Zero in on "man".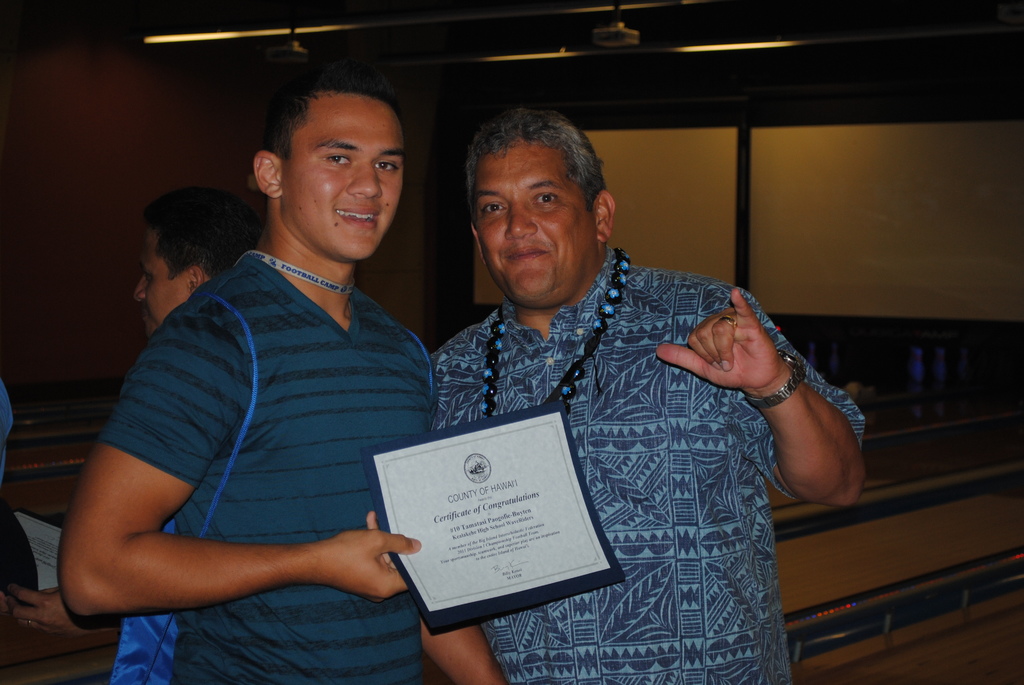
Zeroed in: select_region(113, 168, 261, 684).
